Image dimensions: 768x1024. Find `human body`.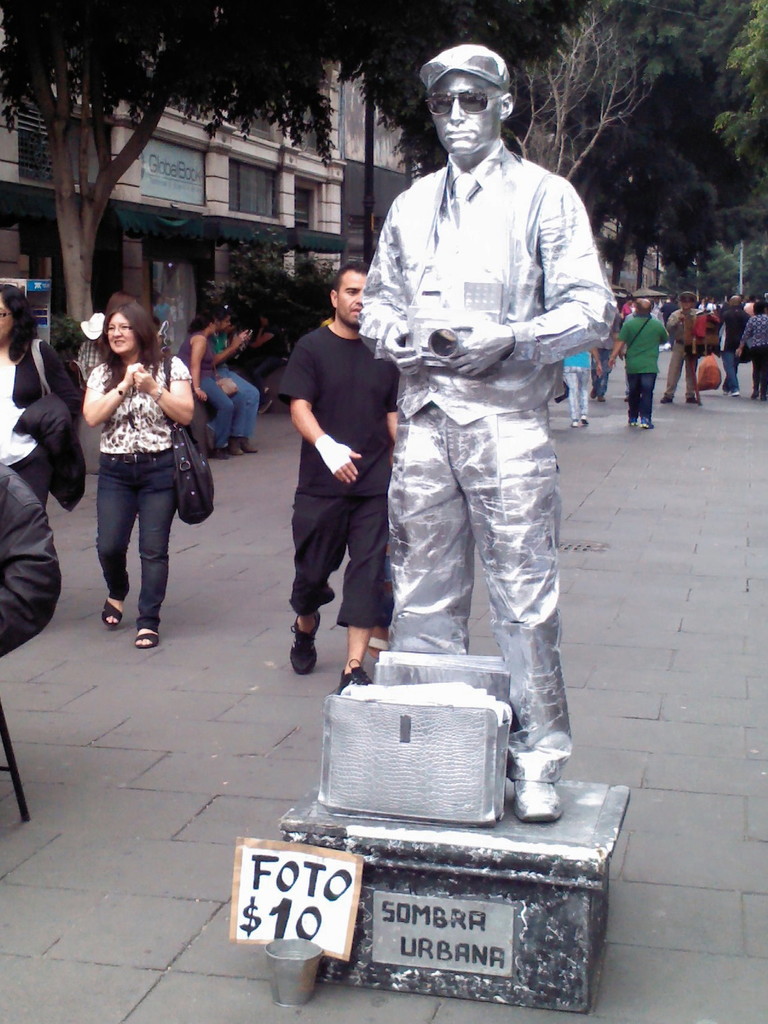
rect(182, 332, 217, 458).
